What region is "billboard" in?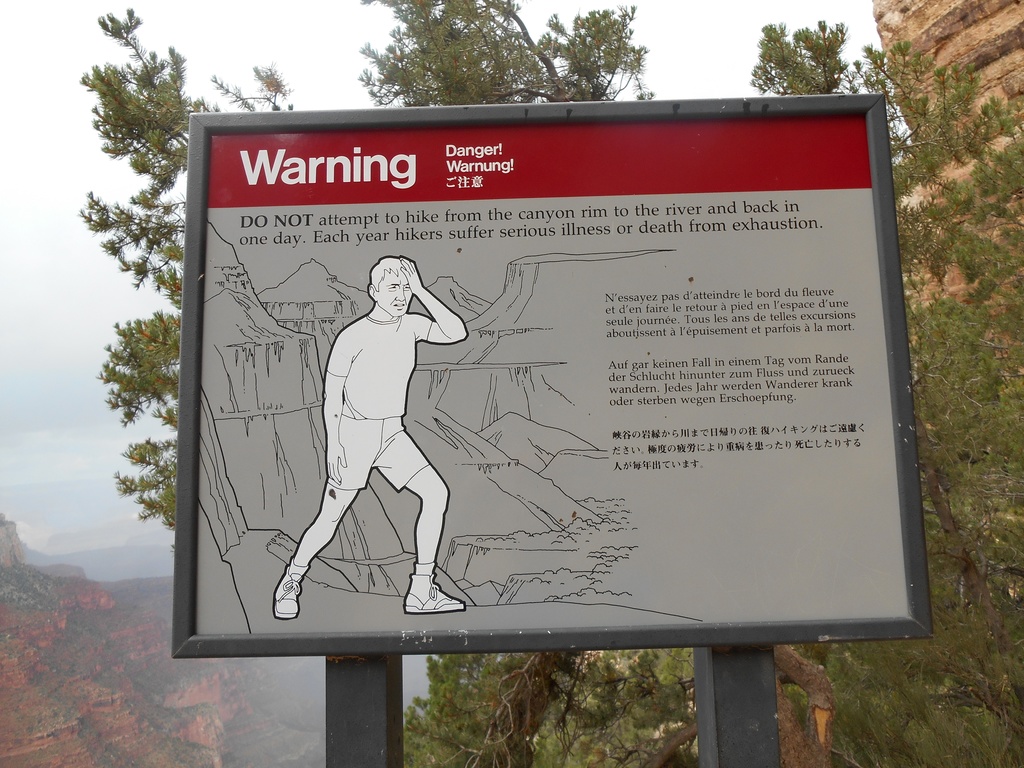
{"left": 174, "top": 95, "right": 936, "bottom": 657}.
